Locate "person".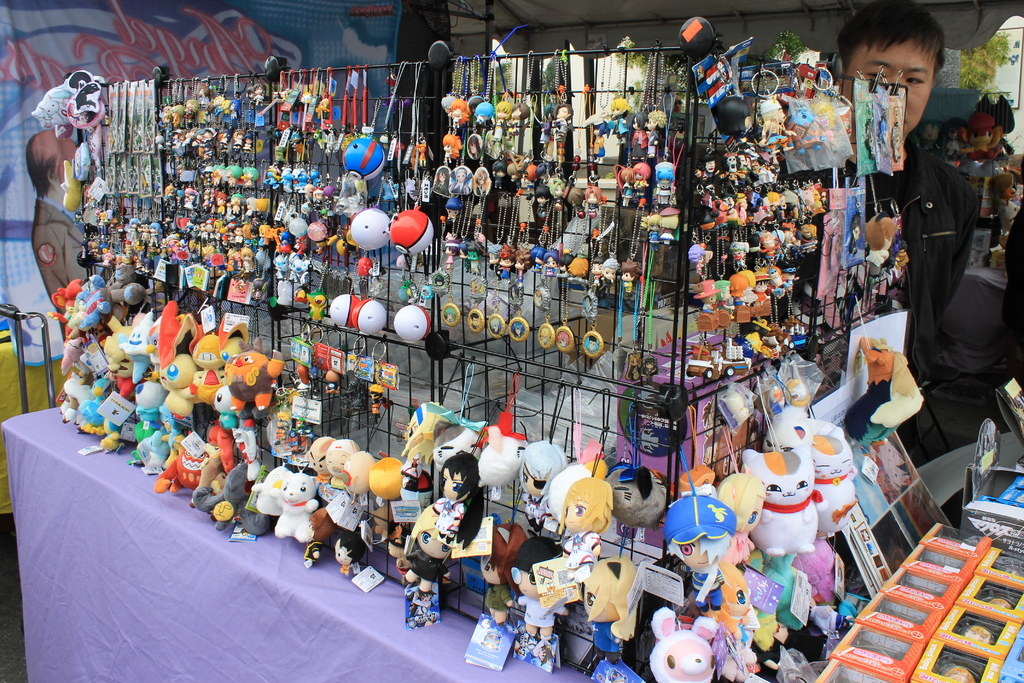
Bounding box: pyautogui.locateOnScreen(241, 131, 252, 156).
